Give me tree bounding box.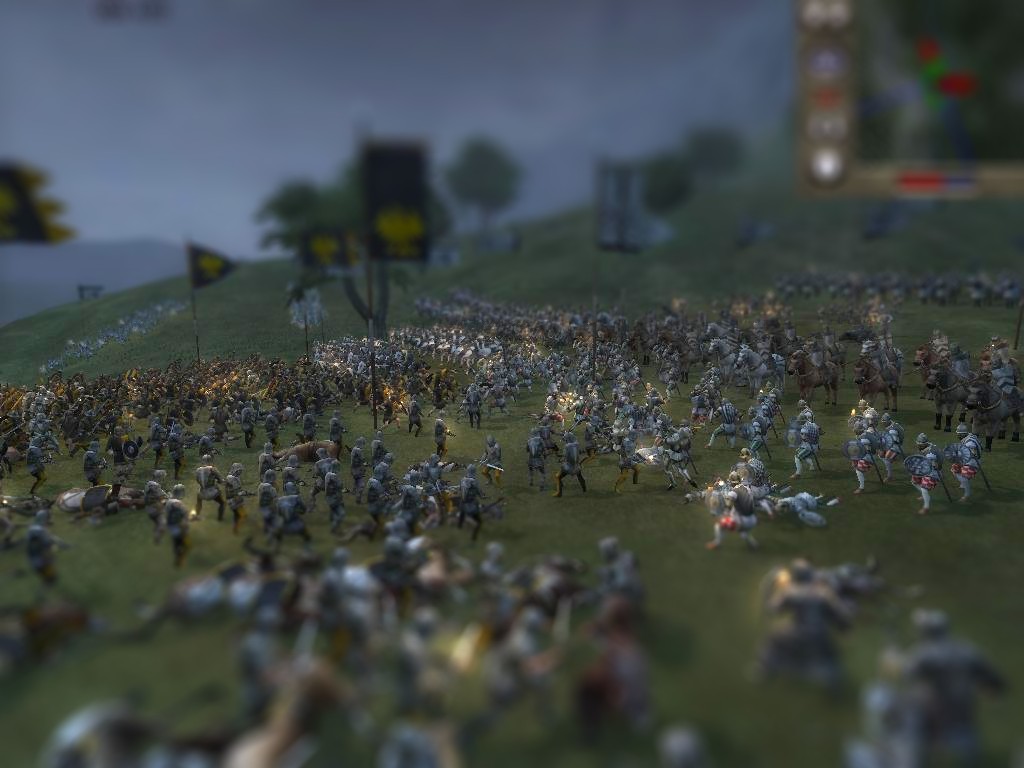
<region>268, 131, 452, 336</region>.
